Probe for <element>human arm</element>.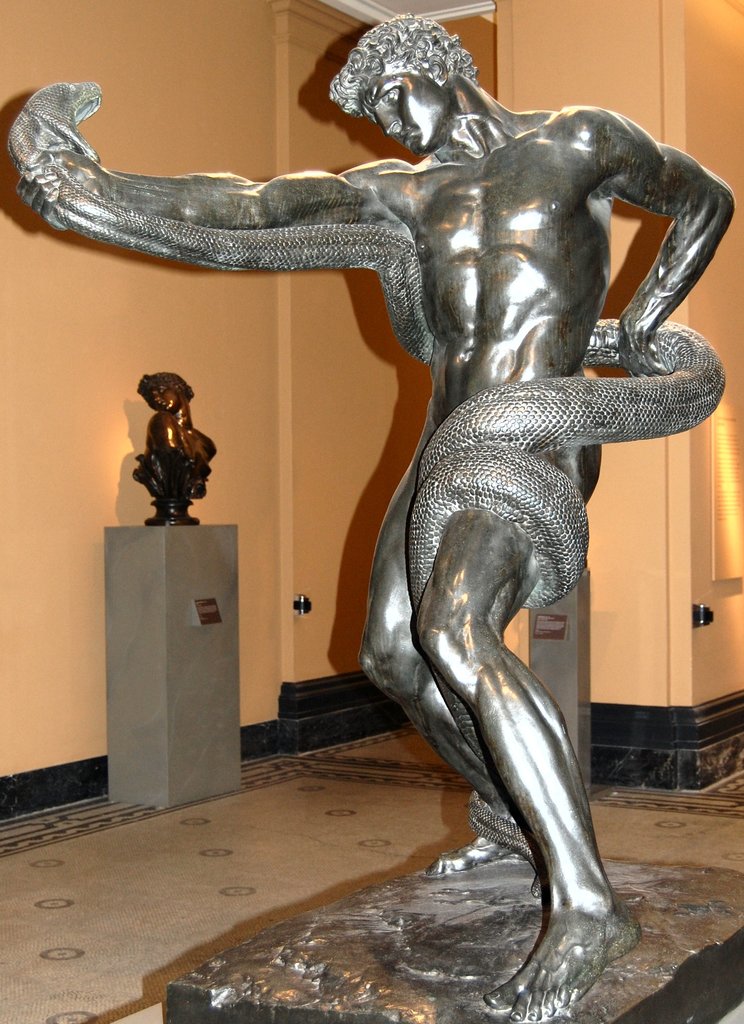
Probe result: [x1=15, y1=140, x2=416, y2=271].
